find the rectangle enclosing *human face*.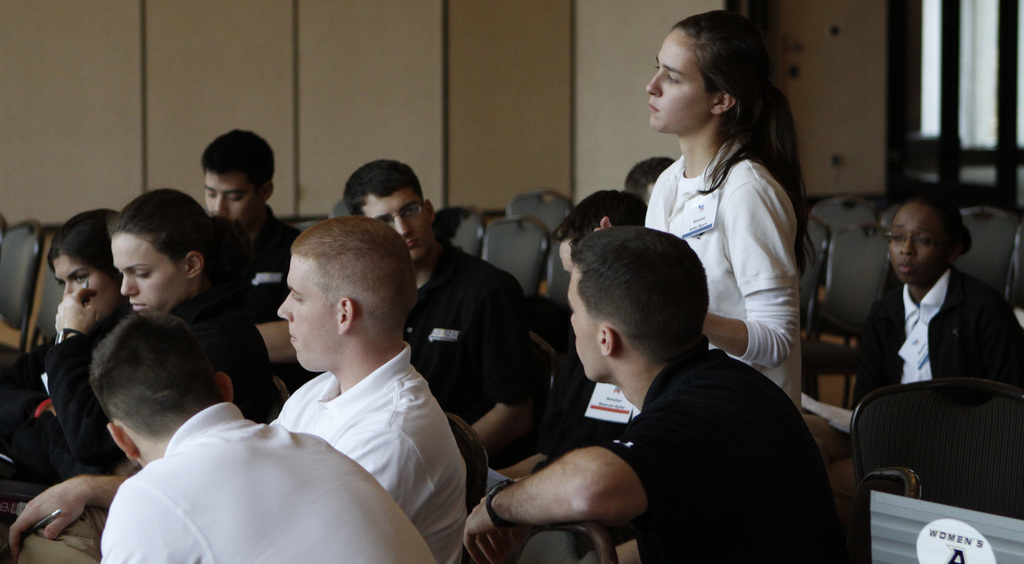
select_region(108, 231, 189, 312).
